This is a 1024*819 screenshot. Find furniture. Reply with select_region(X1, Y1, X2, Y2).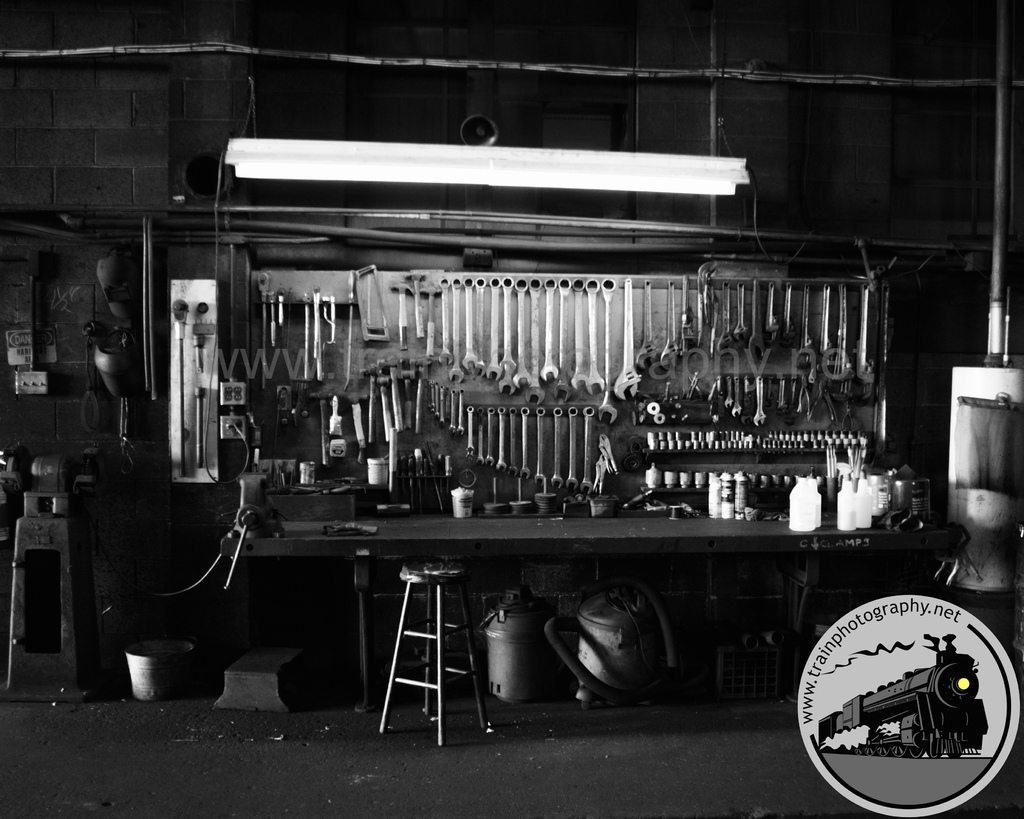
select_region(218, 510, 956, 714).
